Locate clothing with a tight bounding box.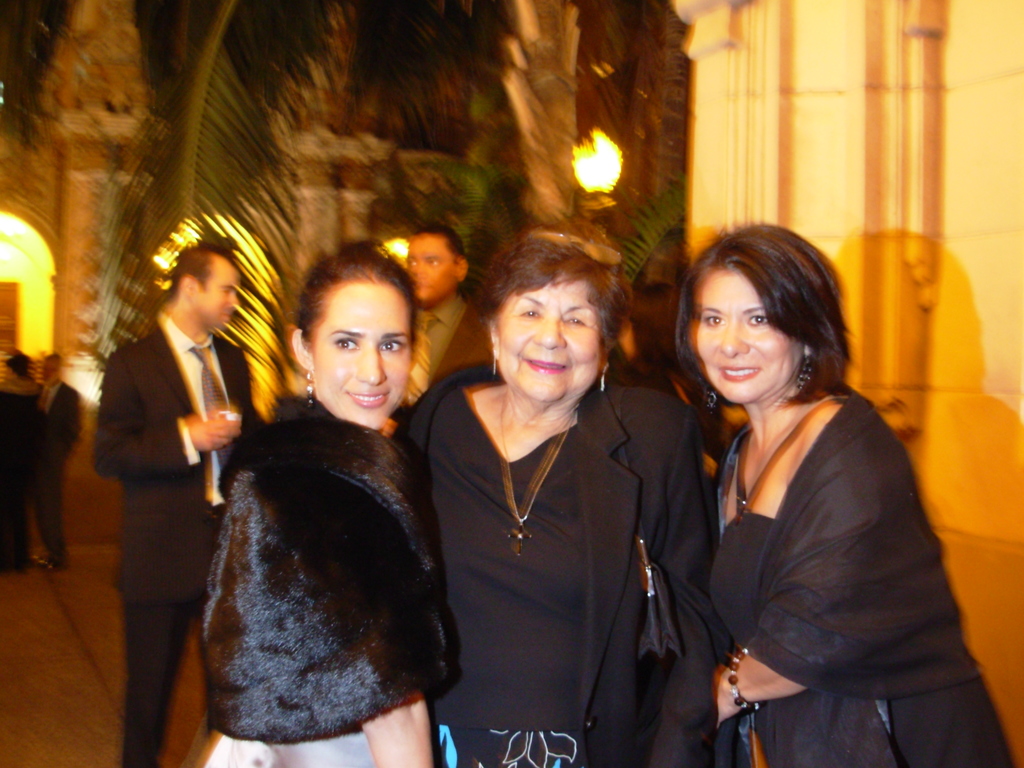
box(0, 378, 47, 568).
